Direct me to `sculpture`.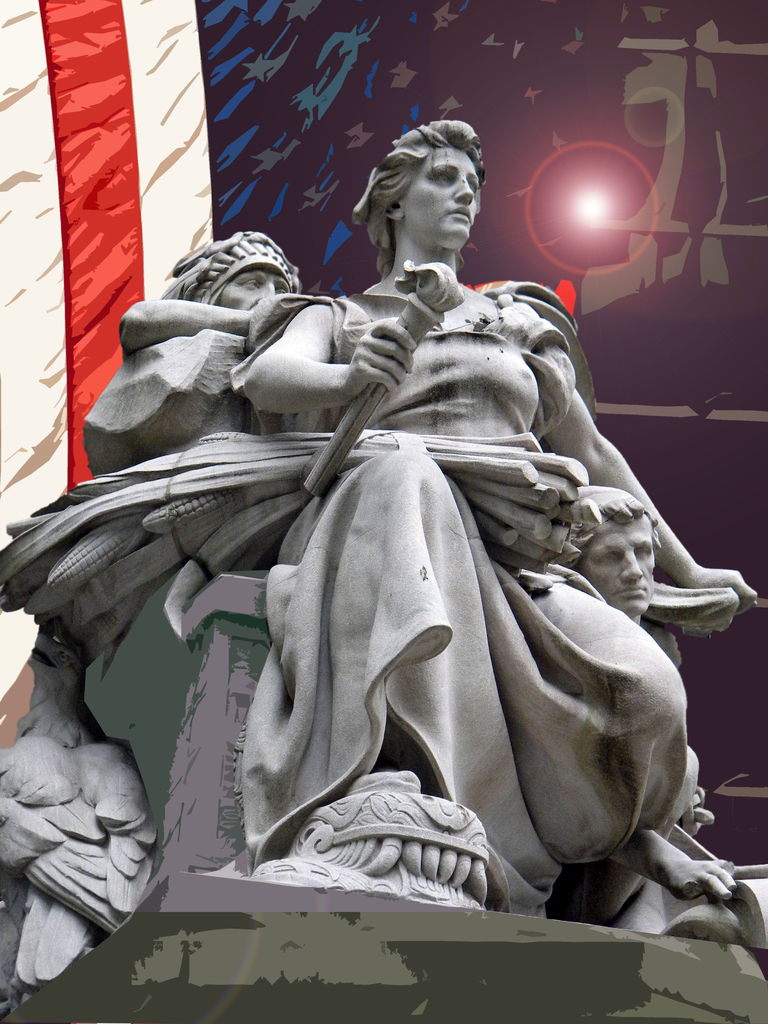
Direction: 92:167:767:963.
